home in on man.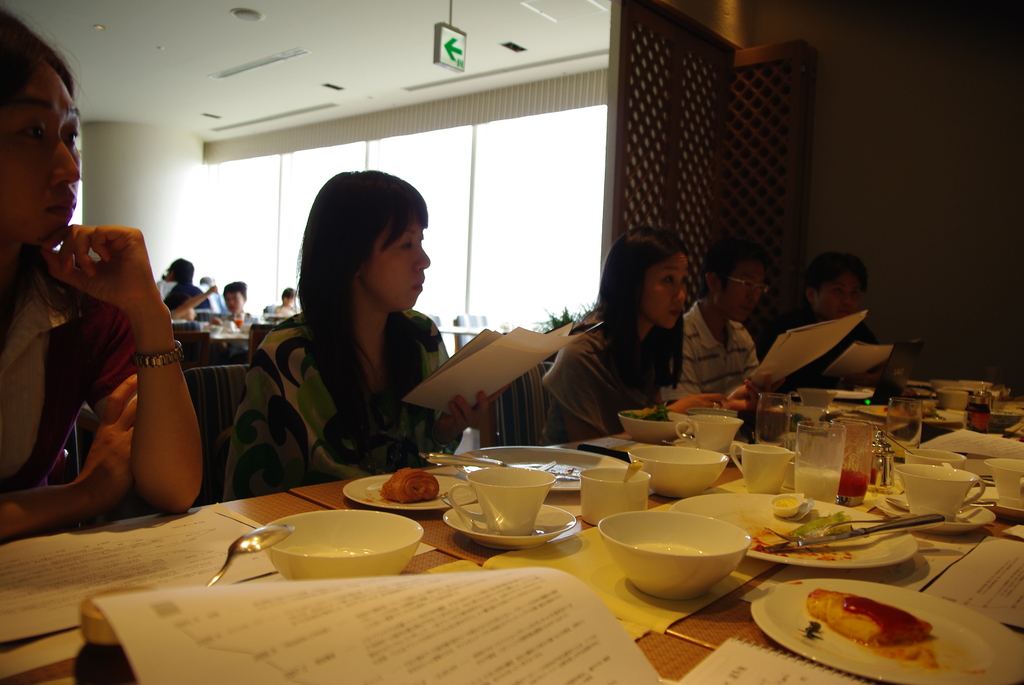
Homed in at {"left": 6, "top": 96, "right": 211, "bottom": 554}.
